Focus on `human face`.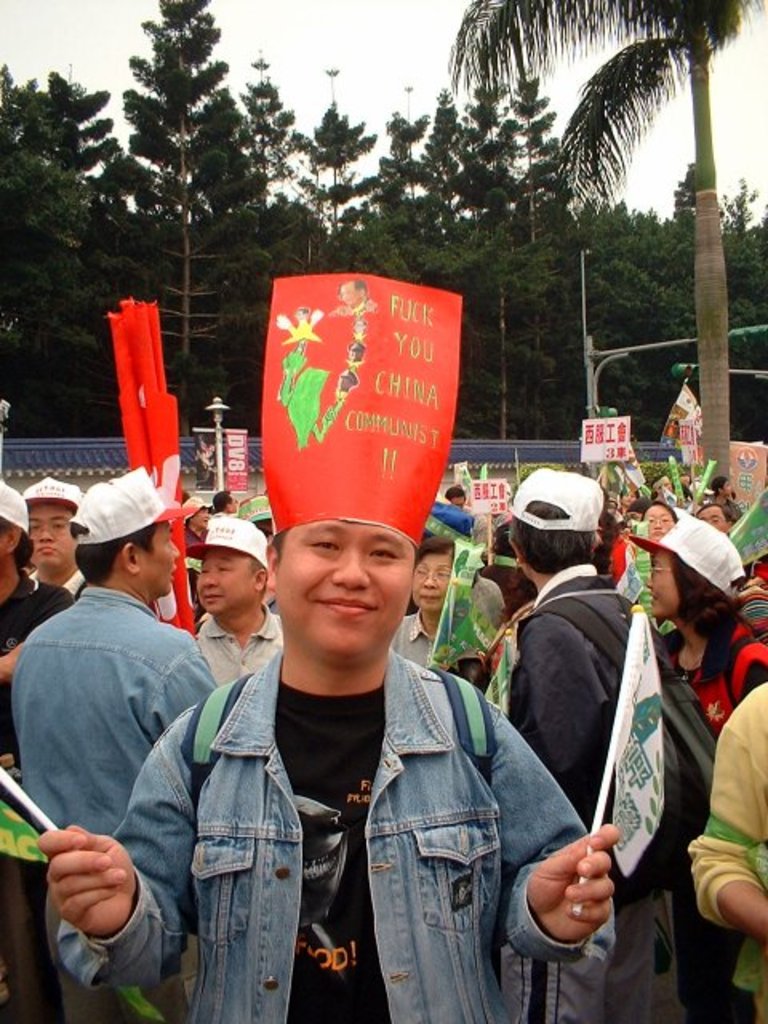
Focused at (229, 494, 238, 510).
